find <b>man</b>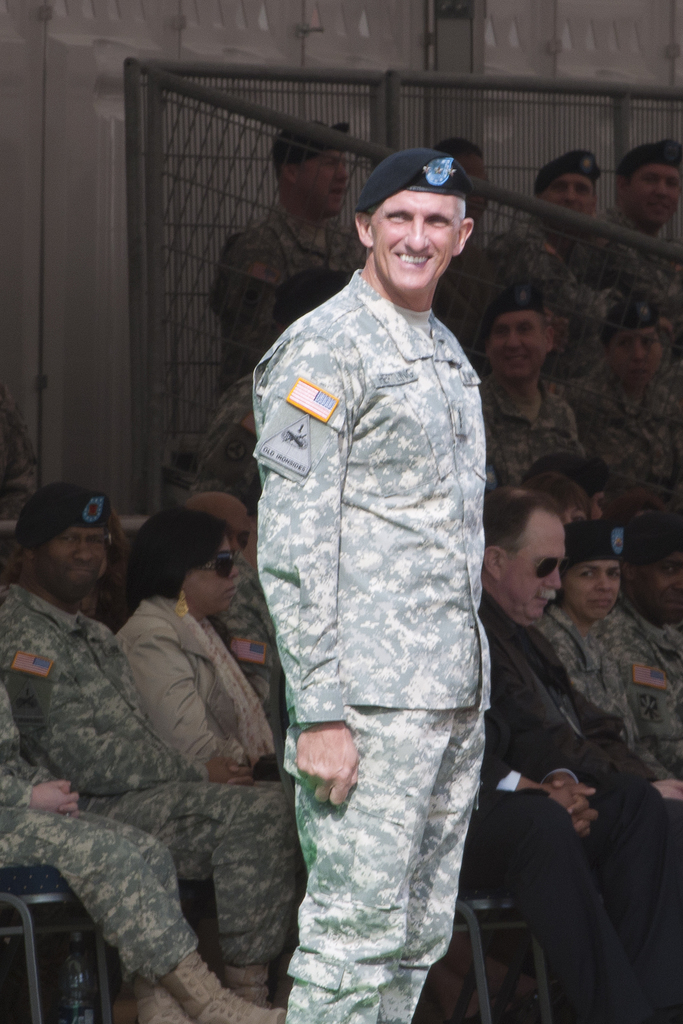
{"left": 213, "top": 118, "right": 363, "bottom": 372}
